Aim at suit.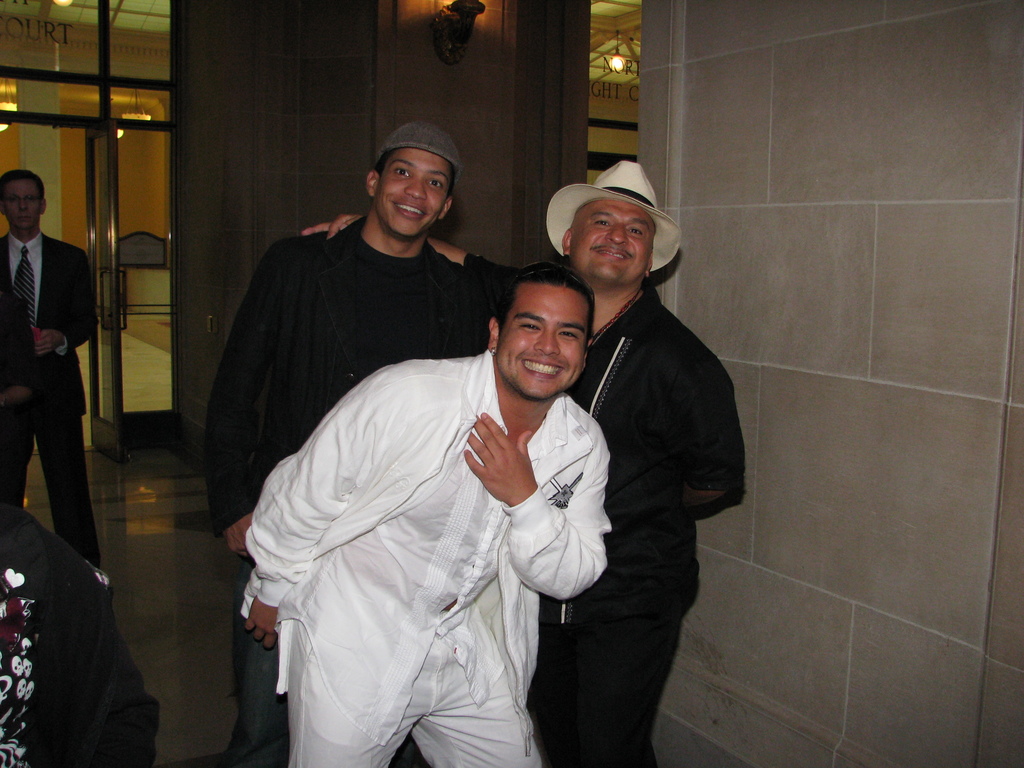
Aimed at [0,232,102,570].
